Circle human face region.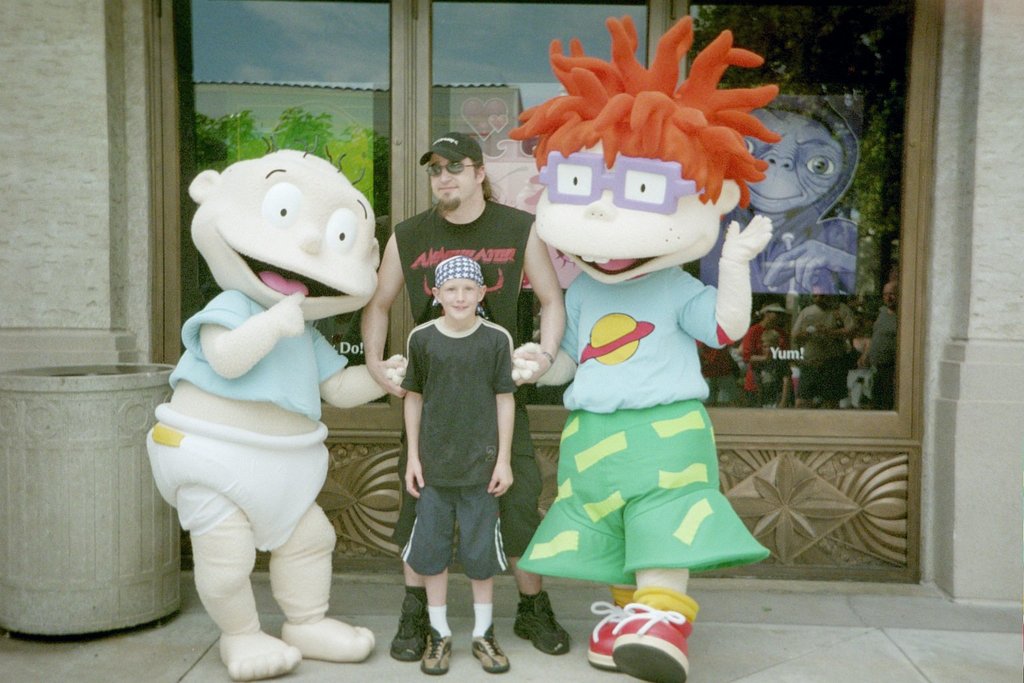
Region: left=427, top=154, right=477, bottom=207.
